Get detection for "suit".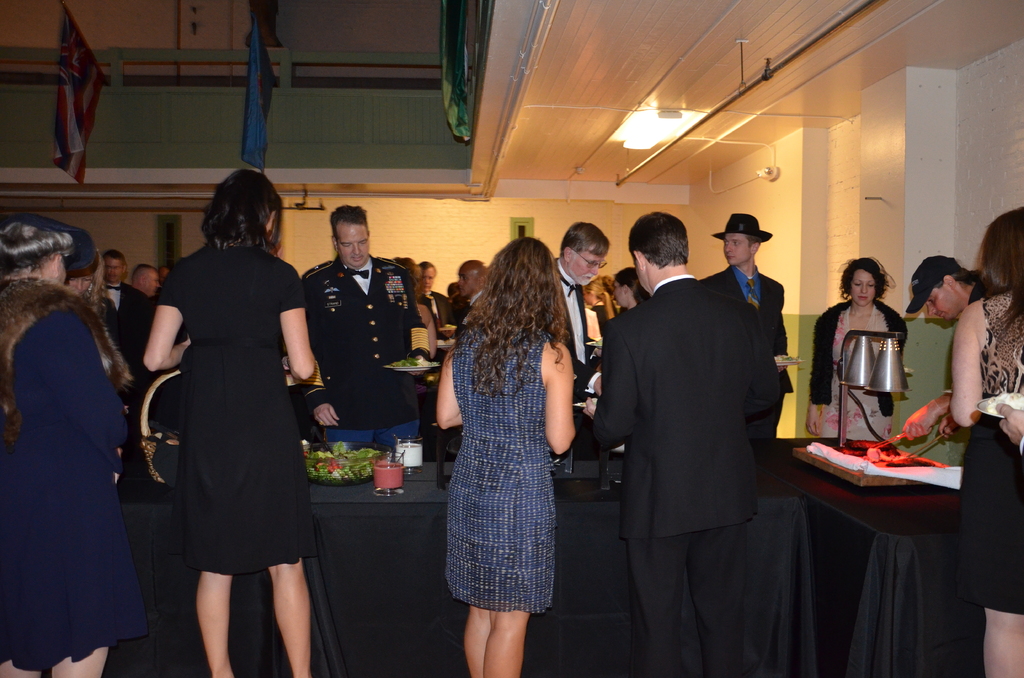
Detection: bbox(105, 280, 155, 433).
